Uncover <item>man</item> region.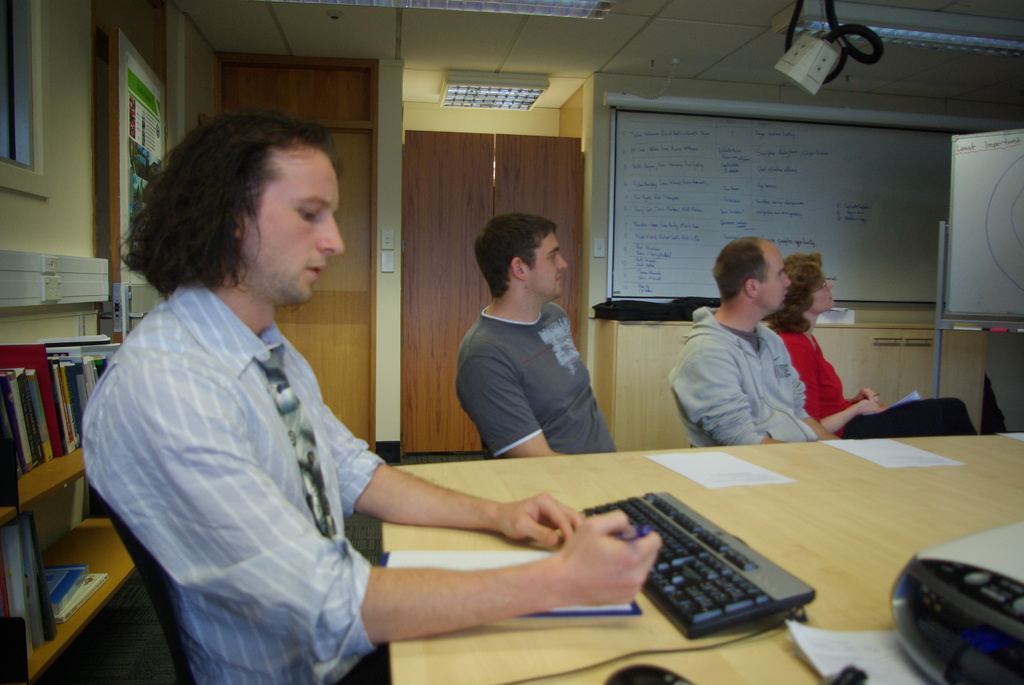
Uncovered: left=670, top=237, right=842, bottom=448.
